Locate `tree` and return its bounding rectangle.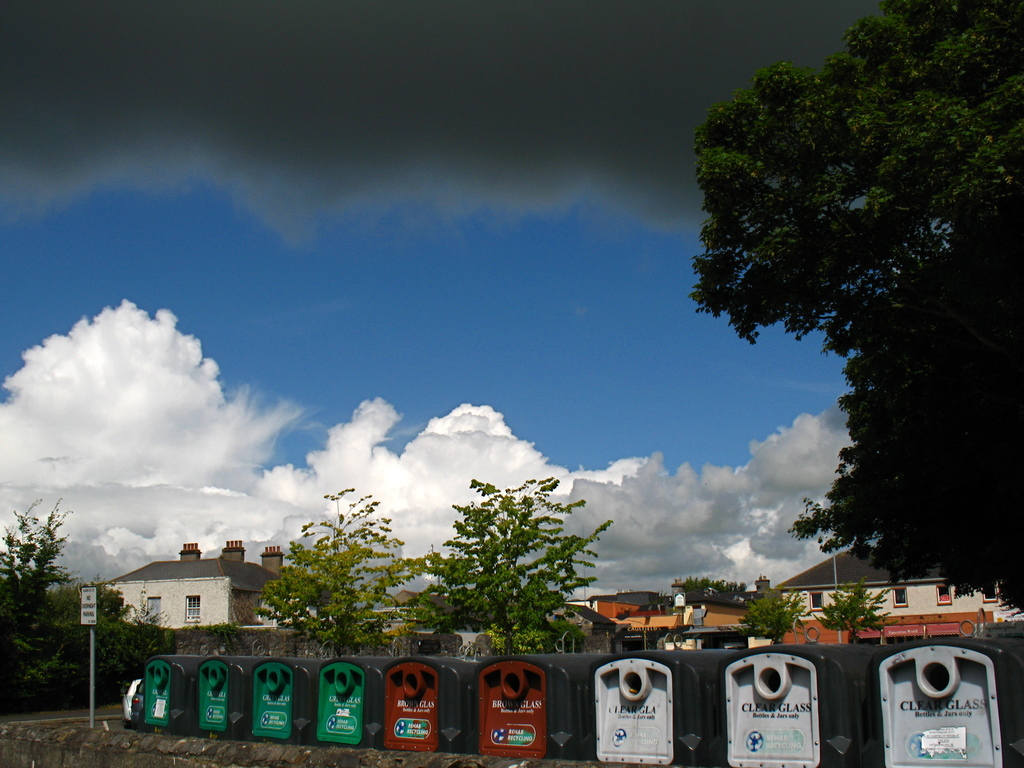
{"x1": 810, "y1": 575, "x2": 912, "y2": 640}.
